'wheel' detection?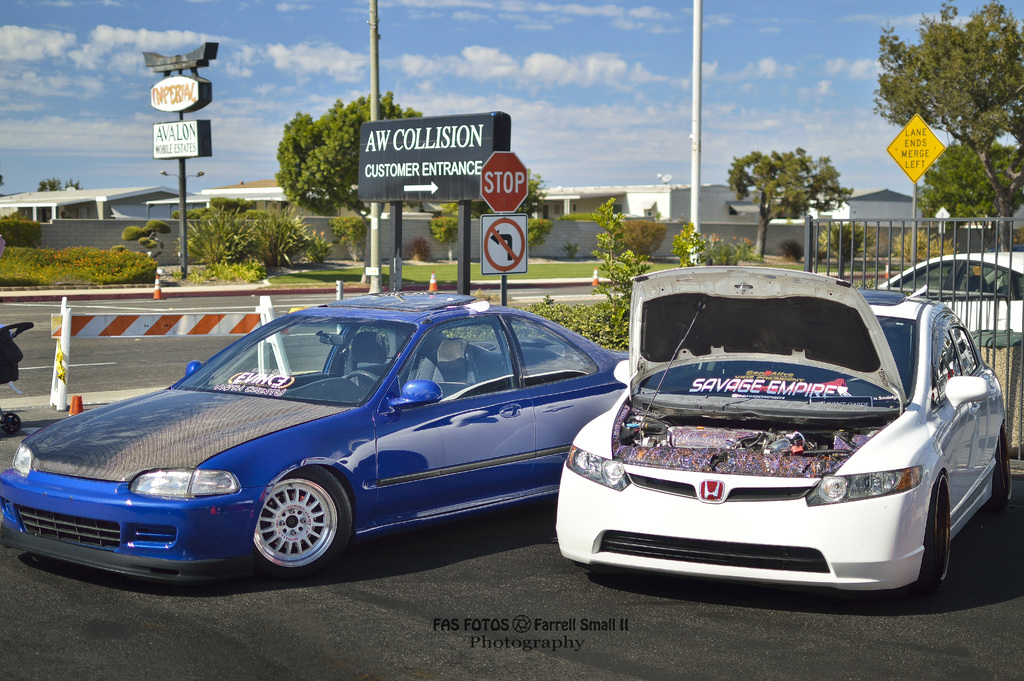
<box>995,429,1012,502</box>
